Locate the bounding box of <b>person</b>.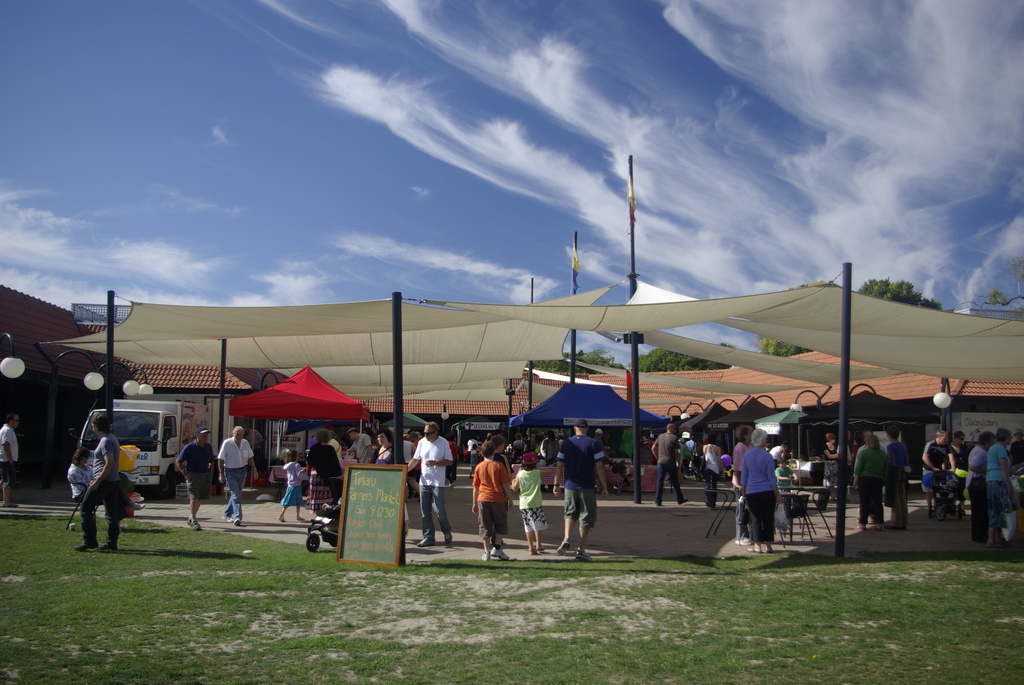
Bounding box: (216, 422, 259, 521).
